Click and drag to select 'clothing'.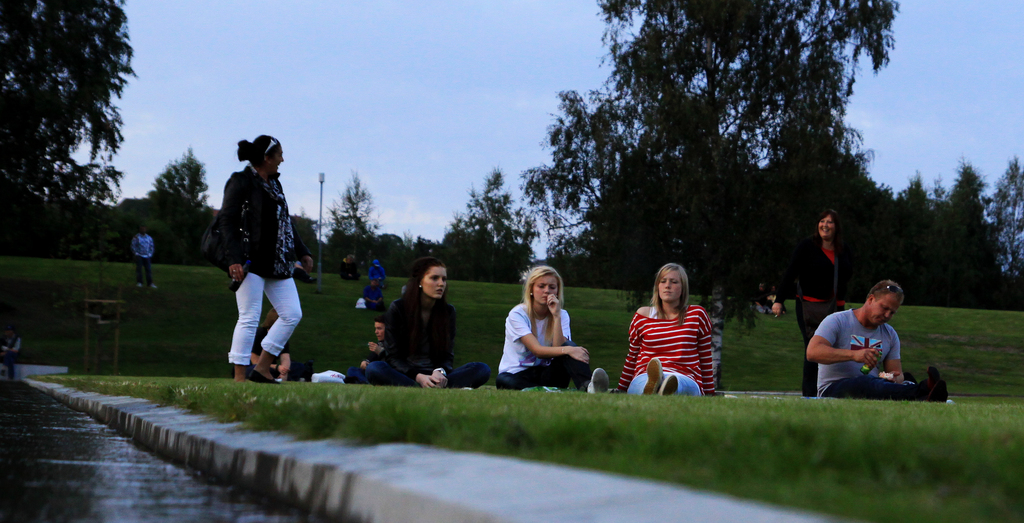
Selection: 814:310:927:399.
